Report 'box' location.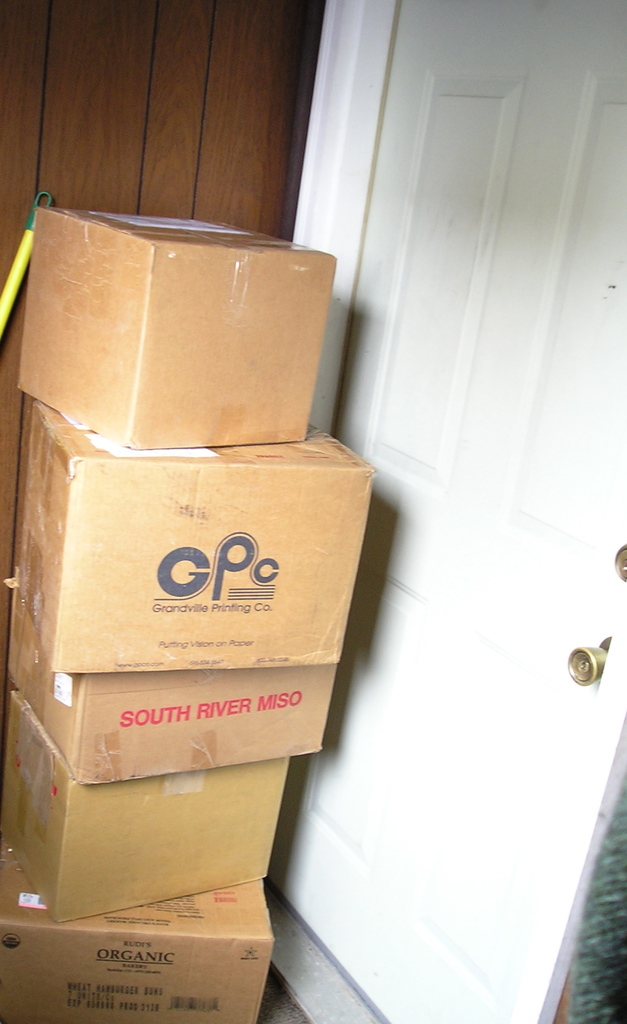
Report: pyautogui.locateOnScreen(0, 833, 274, 1023).
